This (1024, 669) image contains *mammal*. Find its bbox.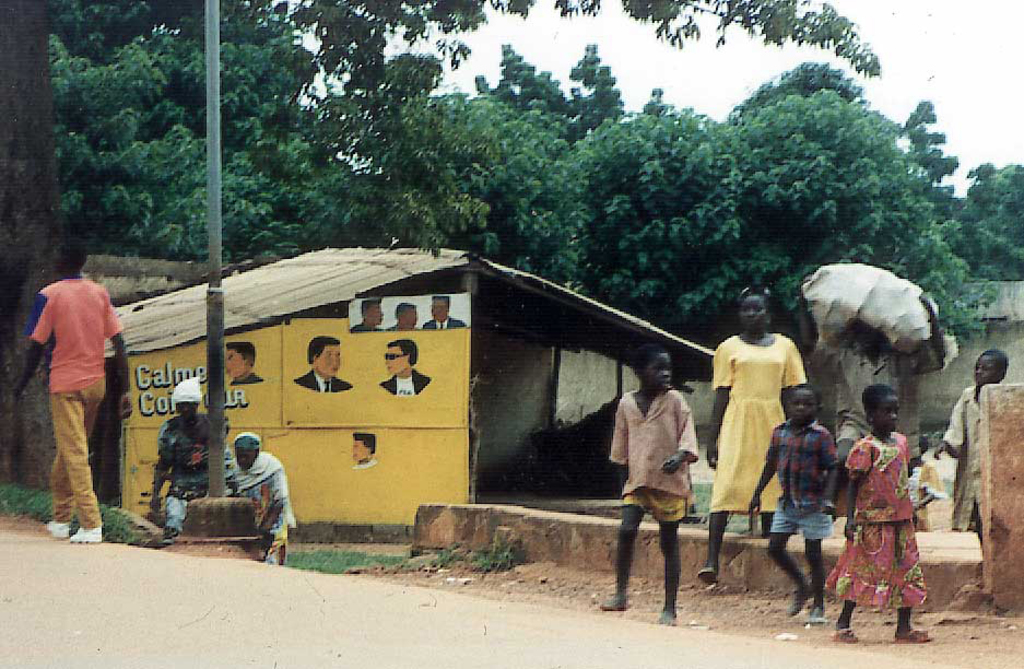
x1=378, y1=337, x2=433, y2=402.
